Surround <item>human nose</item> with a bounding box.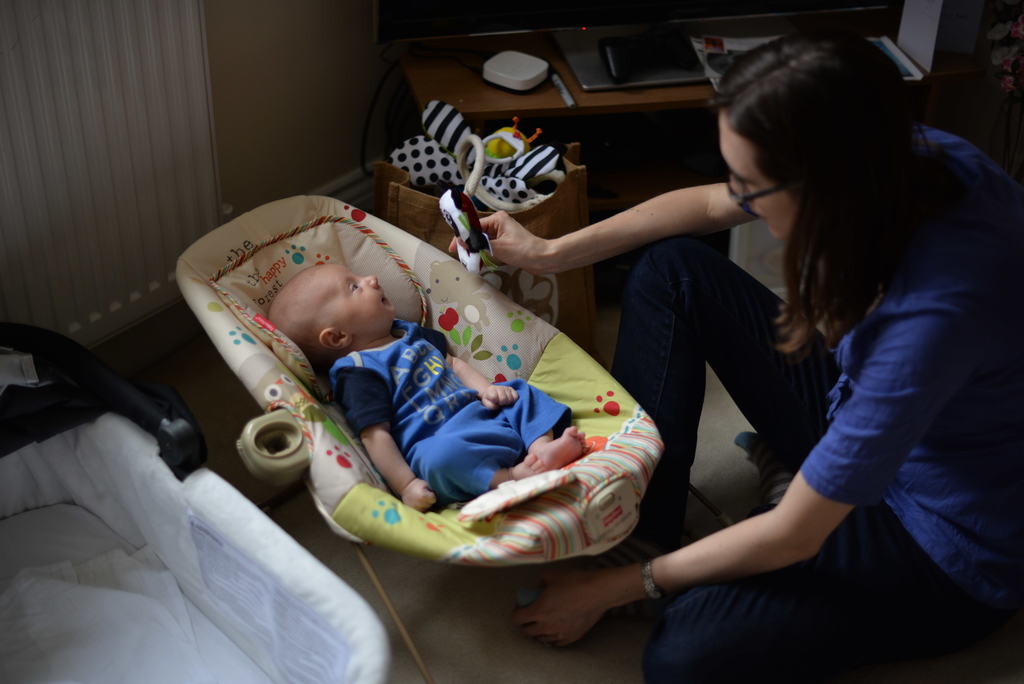
363, 275, 379, 289.
